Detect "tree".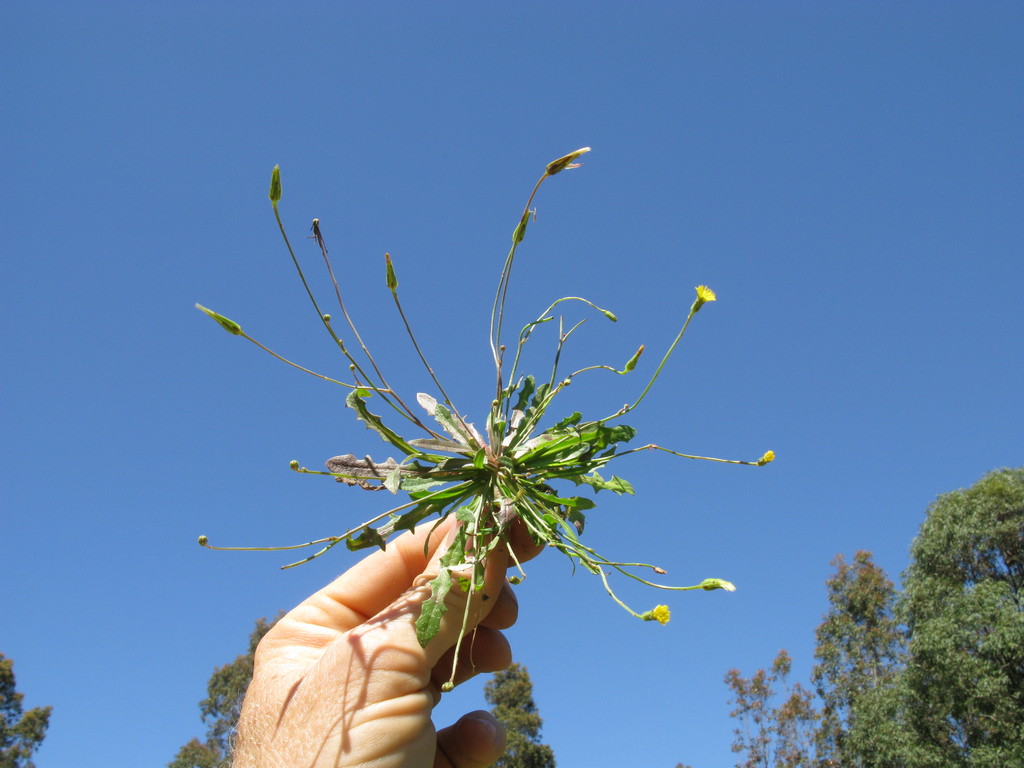
Detected at (729, 465, 1023, 767).
